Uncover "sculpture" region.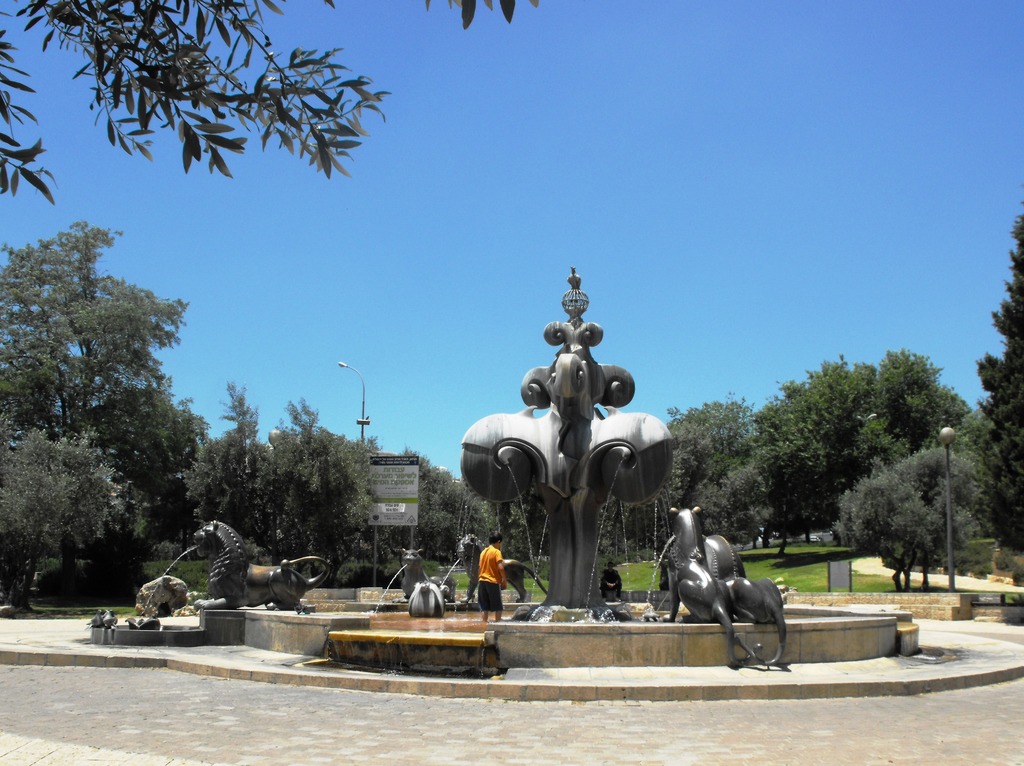
Uncovered: (x1=664, y1=503, x2=798, y2=676).
